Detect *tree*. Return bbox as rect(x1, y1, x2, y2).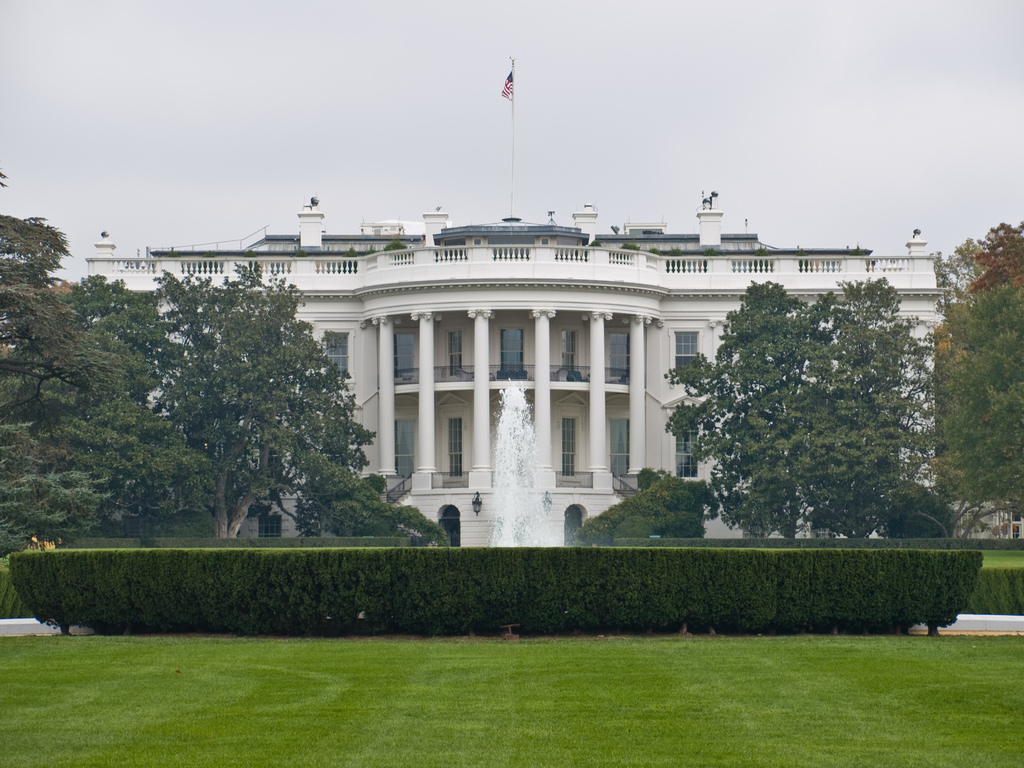
rect(149, 259, 394, 541).
